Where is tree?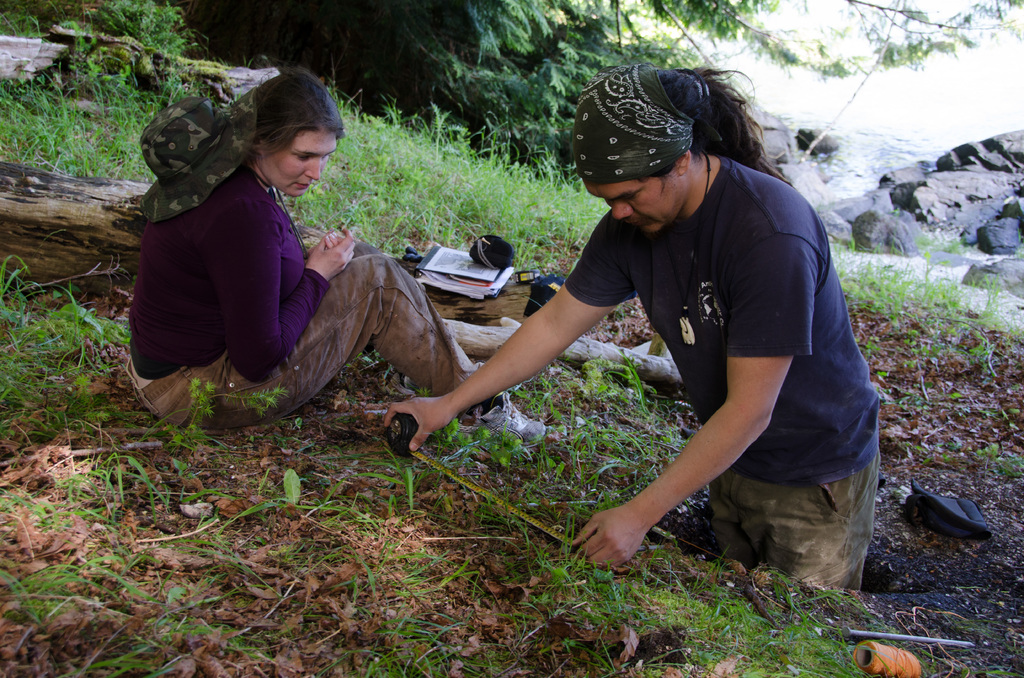
[408,0,781,180].
